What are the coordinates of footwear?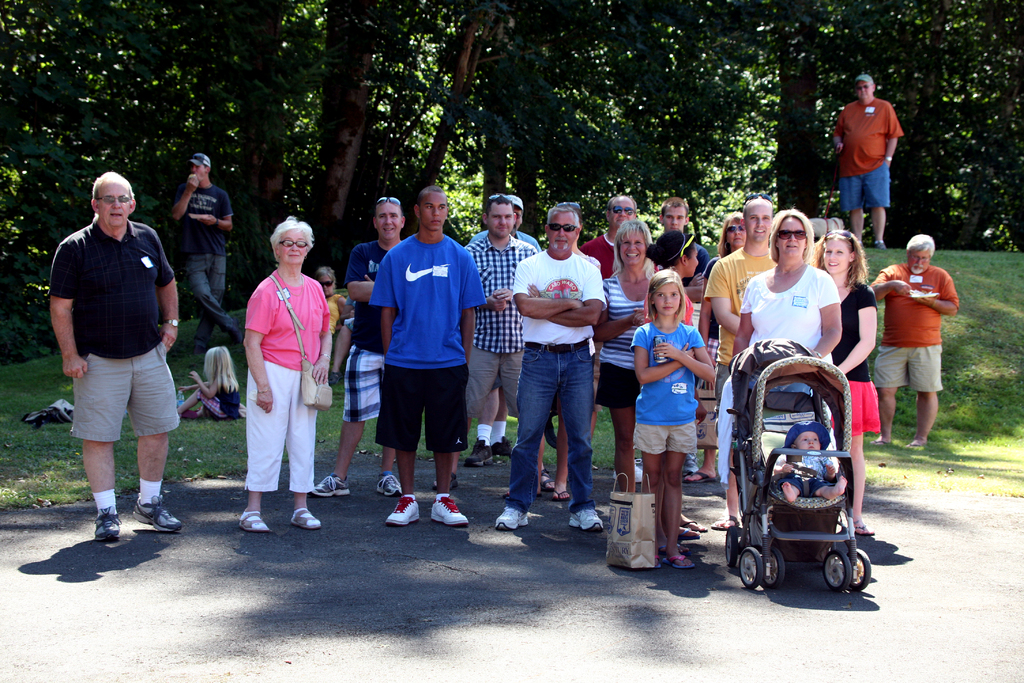
[left=685, top=456, right=698, bottom=475].
